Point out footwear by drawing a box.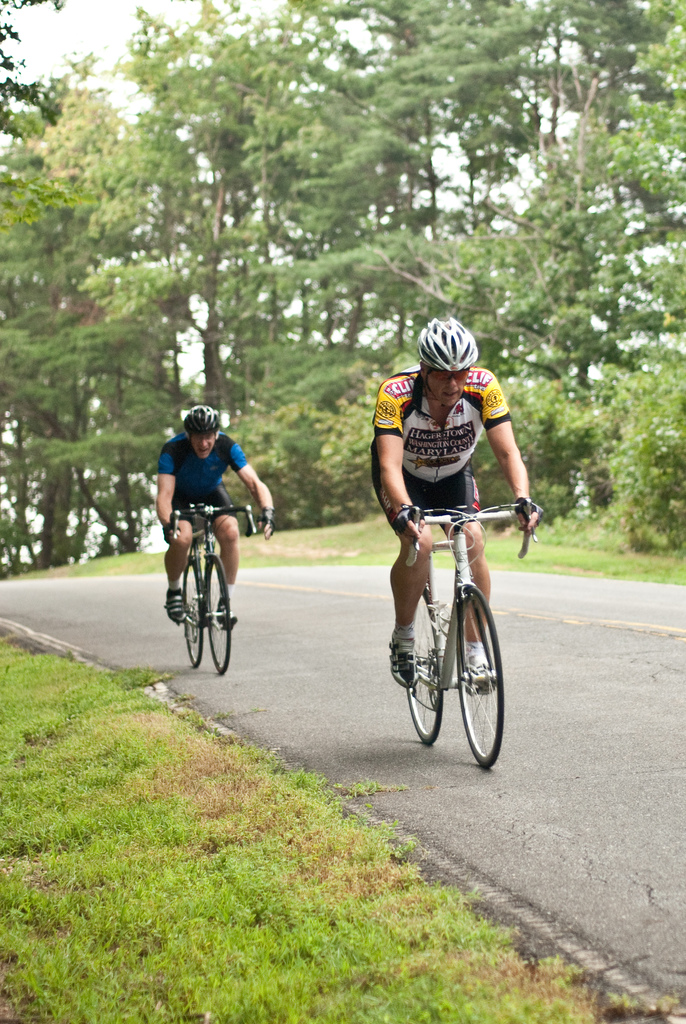
388 634 422 691.
